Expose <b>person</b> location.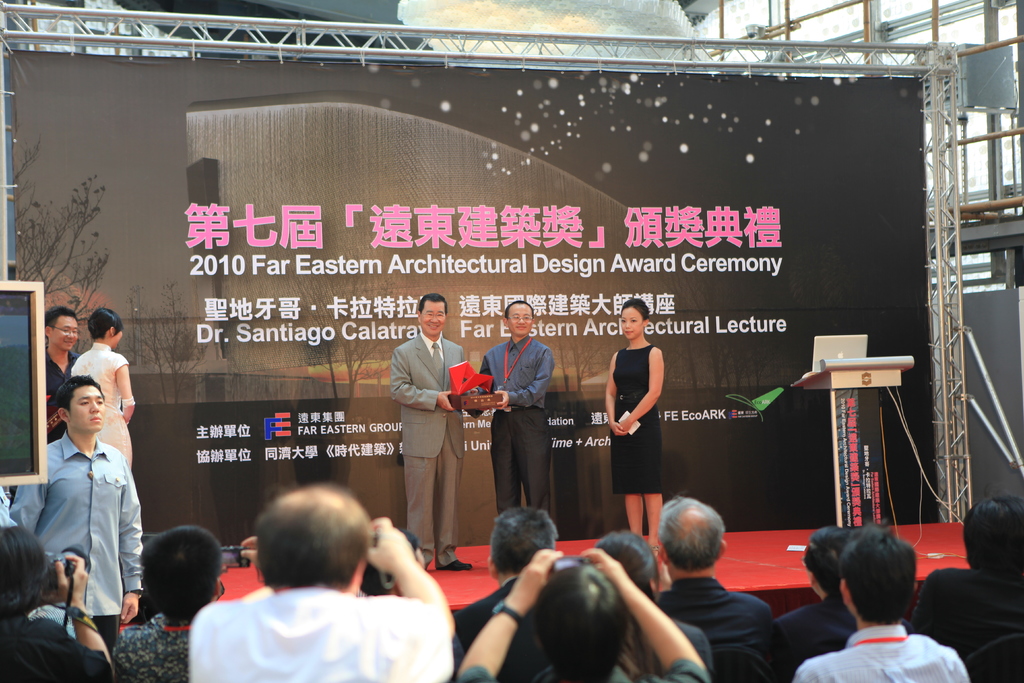
Exposed at 915, 493, 1023, 662.
